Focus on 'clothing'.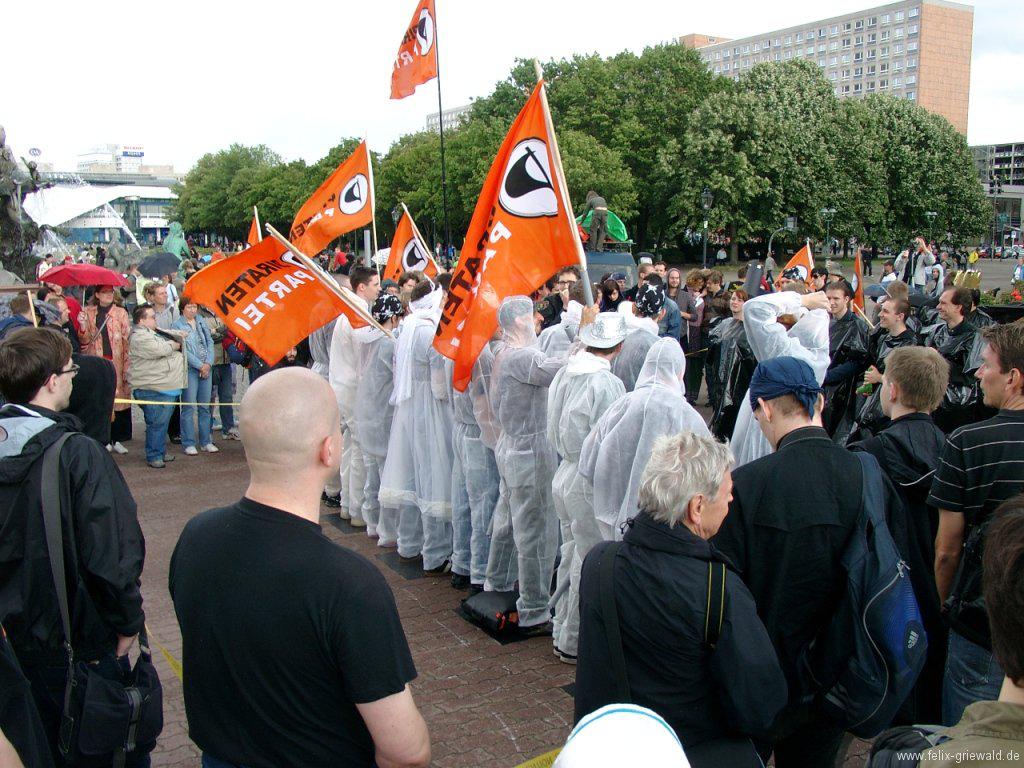
Focused at [x1=167, y1=305, x2=218, y2=443].
